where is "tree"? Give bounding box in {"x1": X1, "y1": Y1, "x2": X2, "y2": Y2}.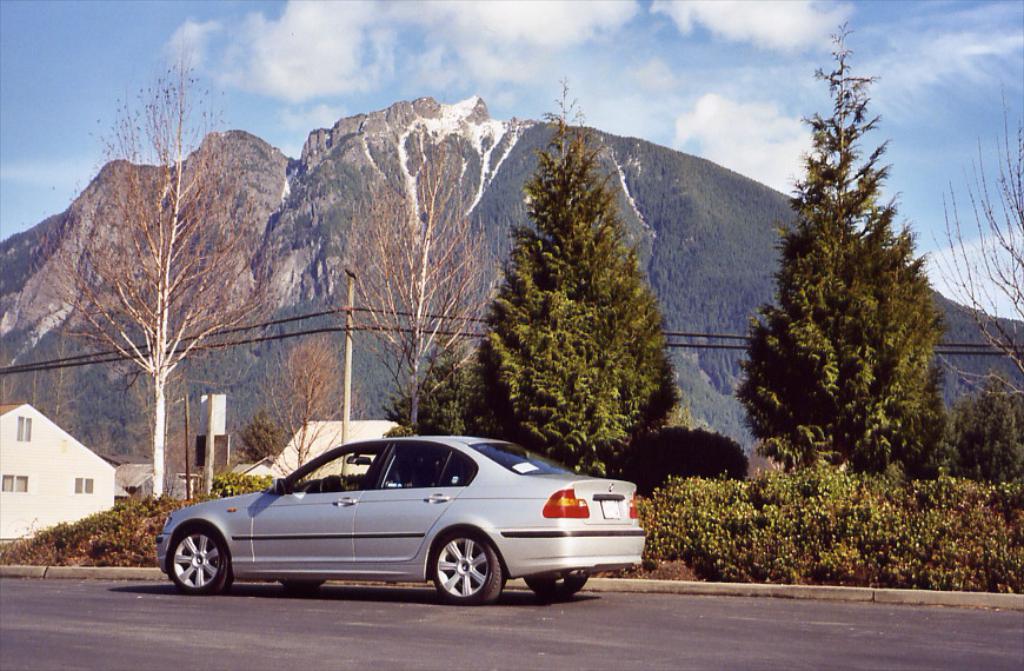
{"x1": 338, "y1": 109, "x2": 497, "y2": 445}.
